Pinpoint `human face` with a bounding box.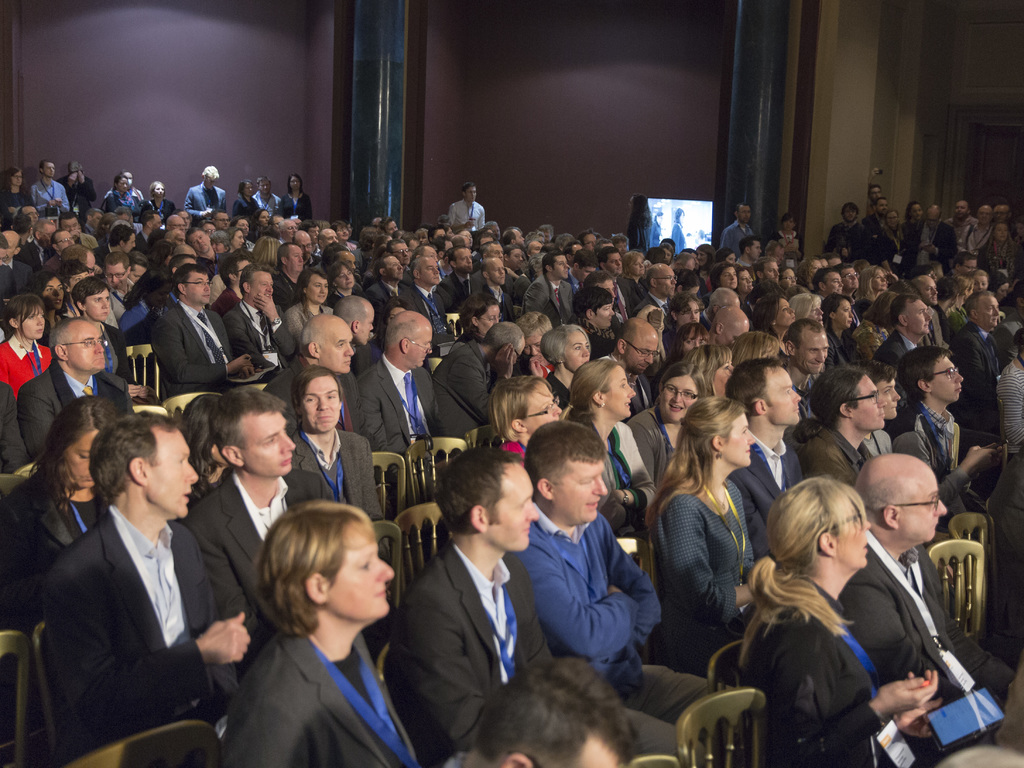
[x1=444, y1=239, x2=454, y2=255].
